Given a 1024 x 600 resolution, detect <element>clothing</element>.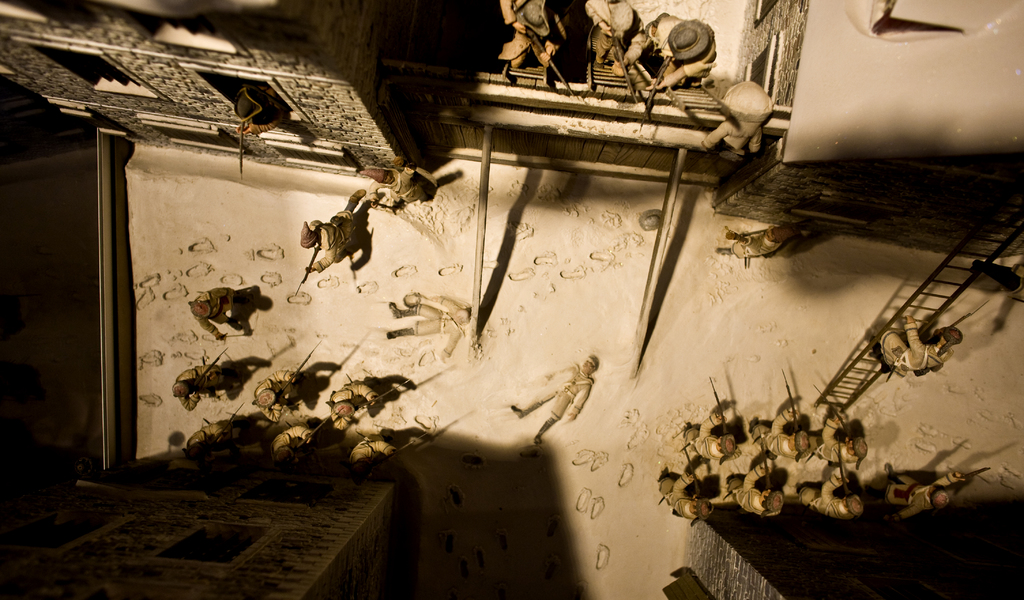
pyautogui.locateOnScreen(875, 319, 948, 378).
